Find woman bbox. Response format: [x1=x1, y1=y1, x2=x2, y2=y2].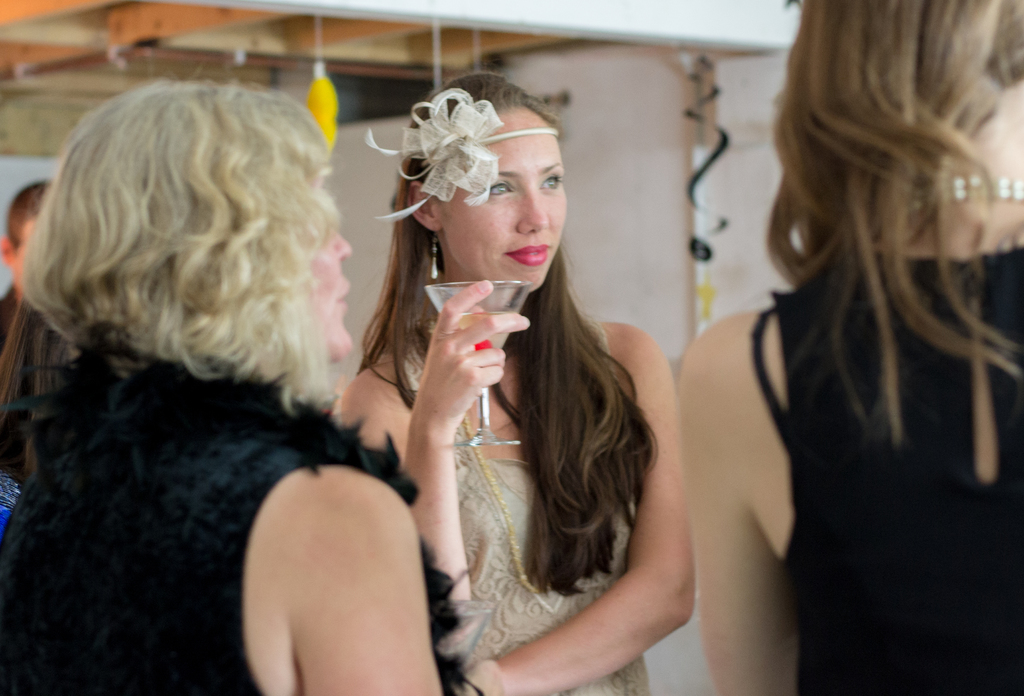
[x1=314, y1=75, x2=691, y2=695].
